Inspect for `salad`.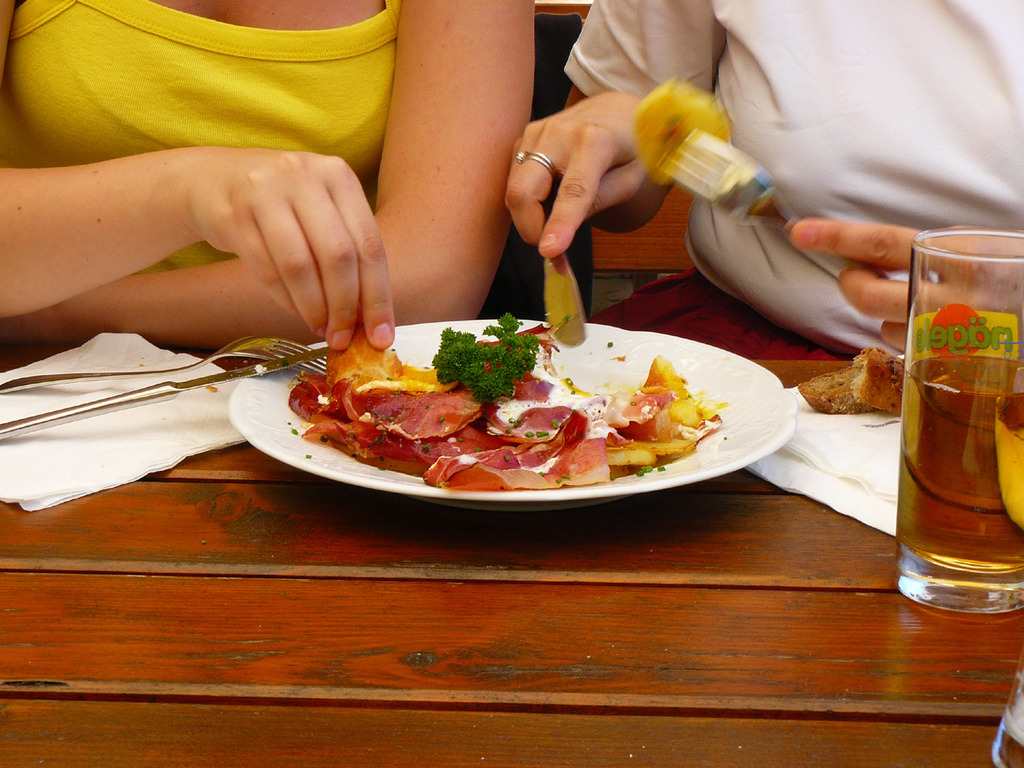
Inspection: 304:315:723:483.
